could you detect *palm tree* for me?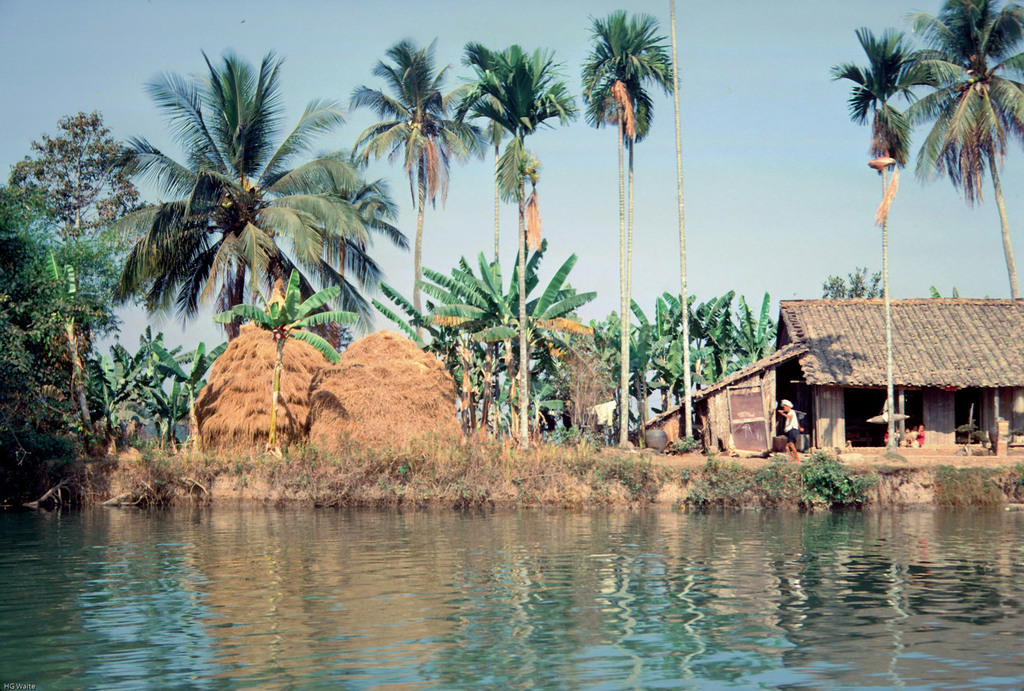
Detection result: pyautogui.locateOnScreen(459, 34, 570, 445).
